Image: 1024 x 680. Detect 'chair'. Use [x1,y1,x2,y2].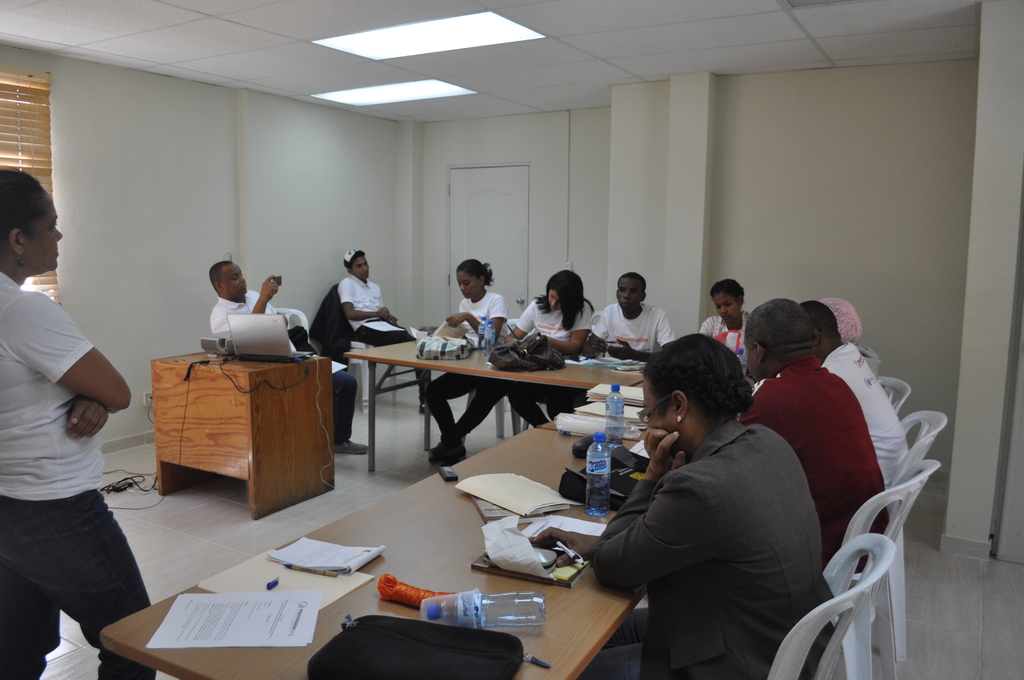
[886,409,947,611].
